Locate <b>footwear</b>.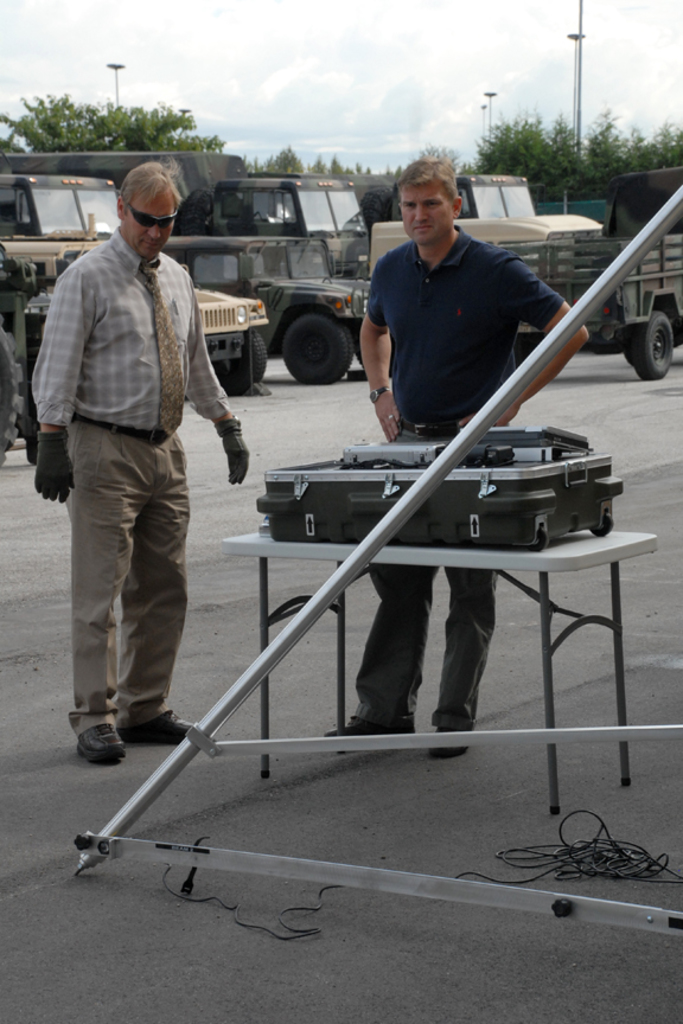
Bounding box: pyautogui.locateOnScreen(326, 712, 401, 748).
